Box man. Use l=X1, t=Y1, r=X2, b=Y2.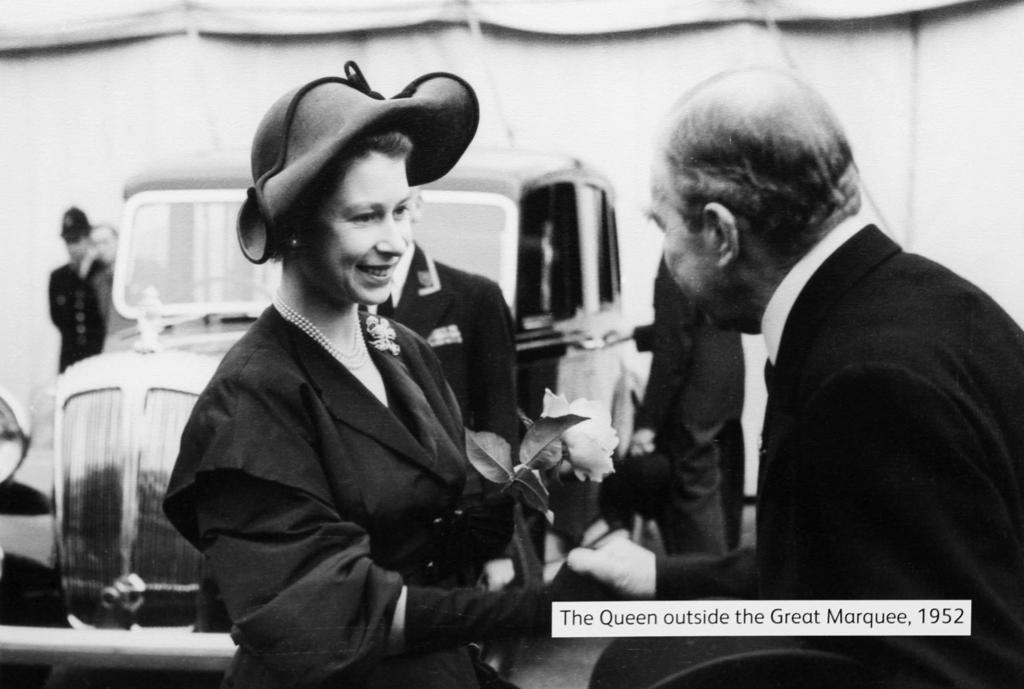
l=32, t=197, r=116, b=375.
